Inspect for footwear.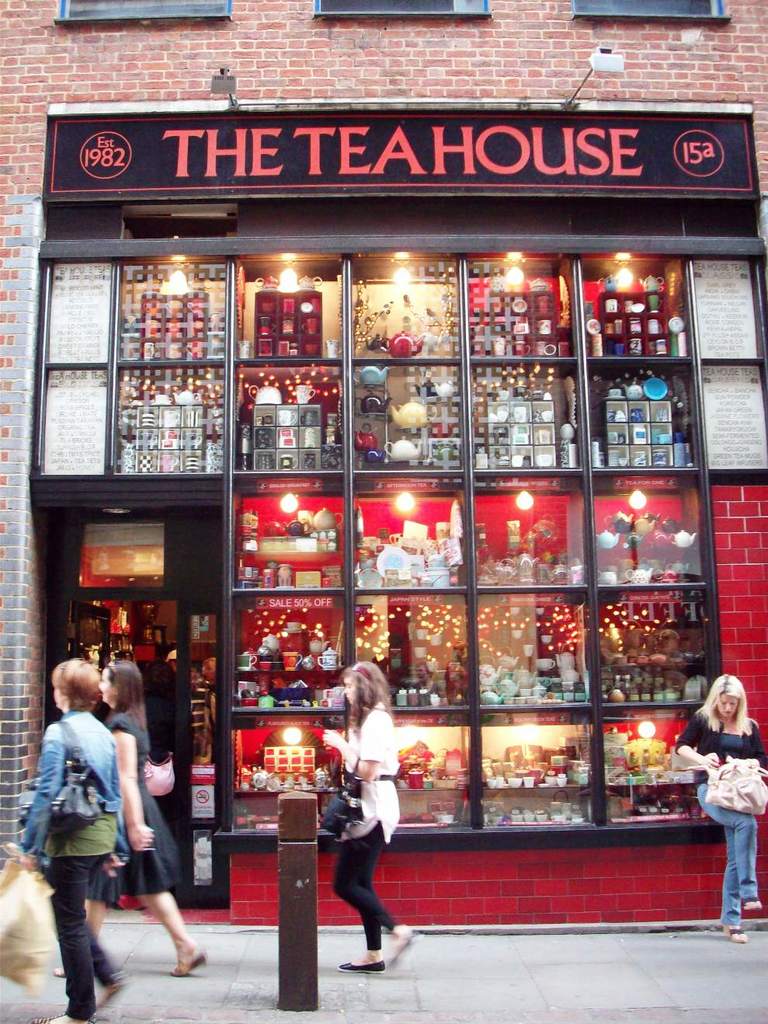
Inspection: [x1=335, y1=955, x2=387, y2=972].
